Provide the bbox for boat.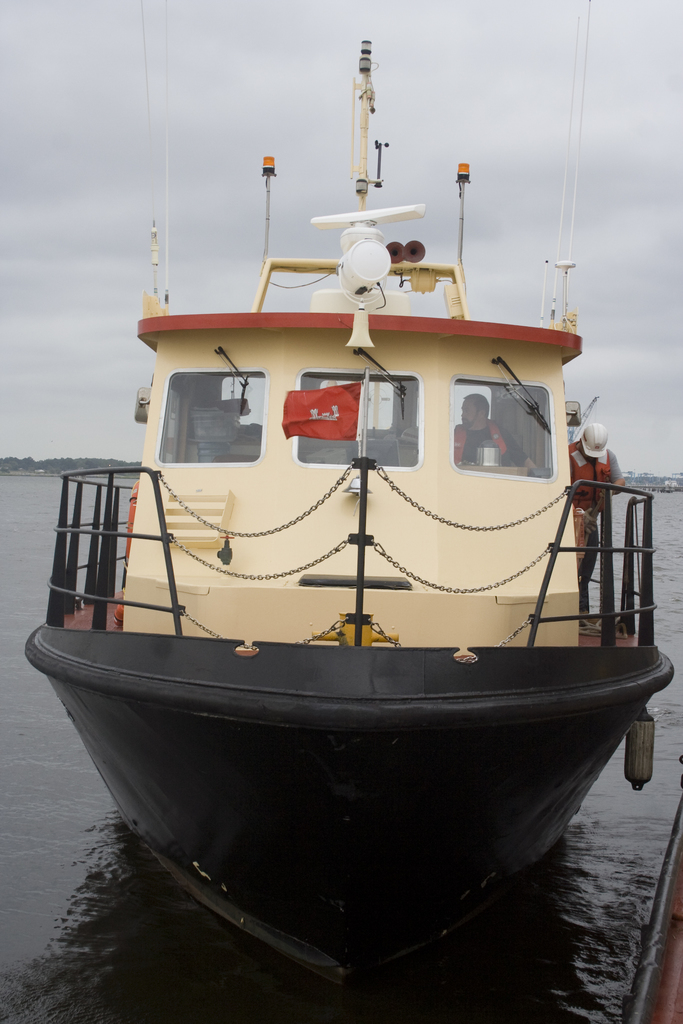
crop(4, 93, 665, 962).
